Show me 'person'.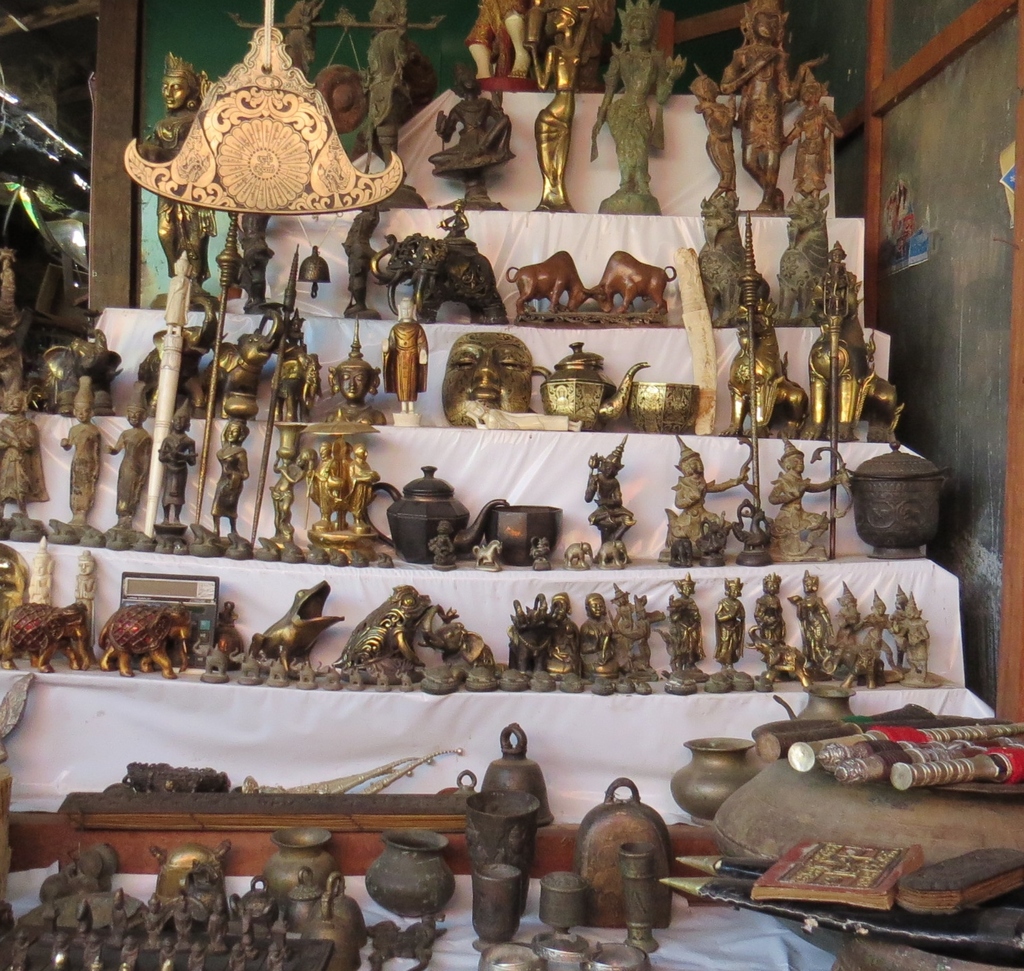
'person' is here: [214, 415, 250, 535].
